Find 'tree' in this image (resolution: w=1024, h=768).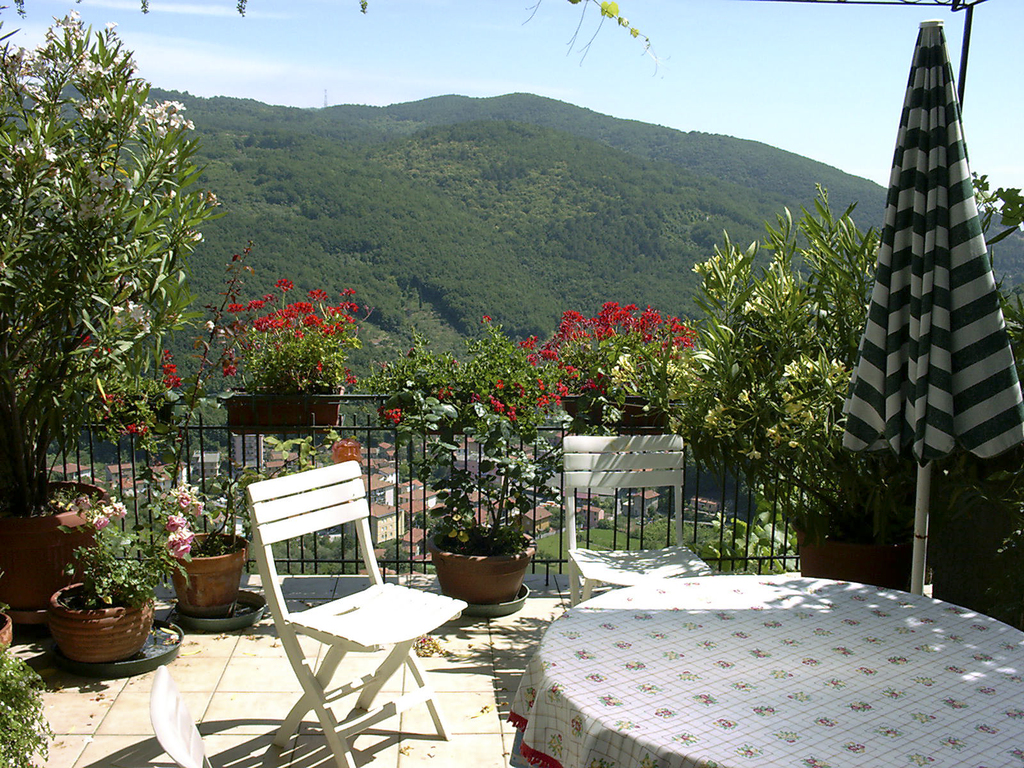
5/8/214/542.
